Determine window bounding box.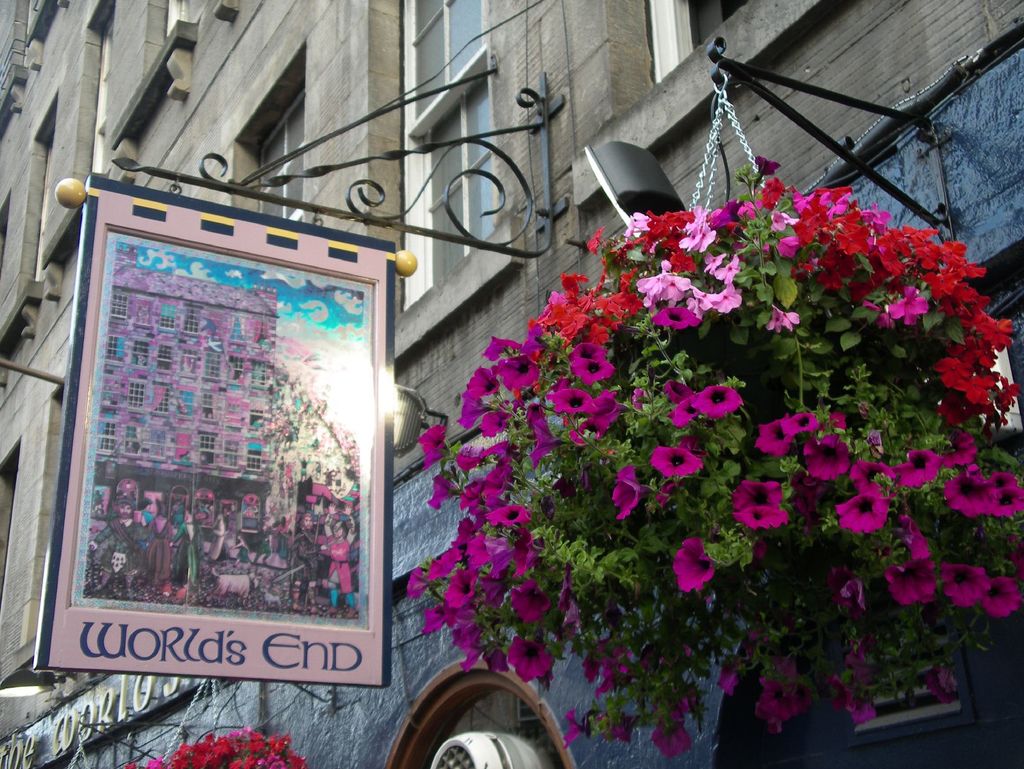
Determined: pyautogui.locateOnScreen(370, 0, 521, 357).
